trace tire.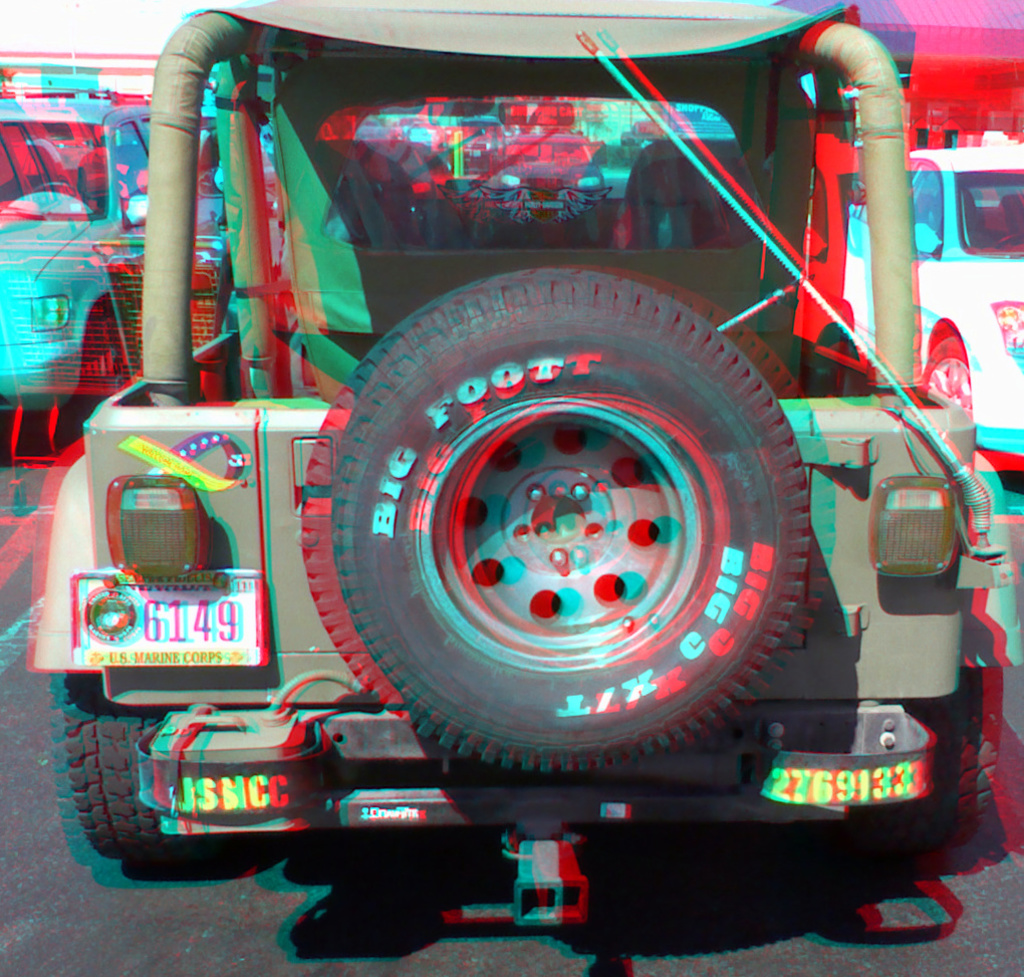
Traced to [x1=295, y1=251, x2=817, y2=773].
